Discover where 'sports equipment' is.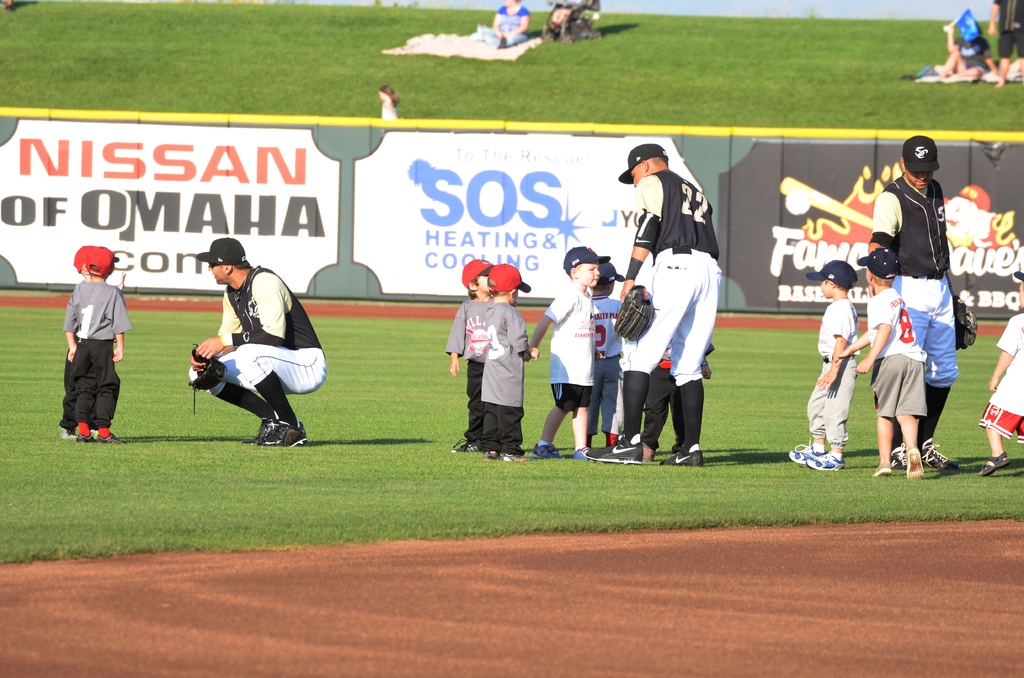
Discovered at (891,449,906,469).
